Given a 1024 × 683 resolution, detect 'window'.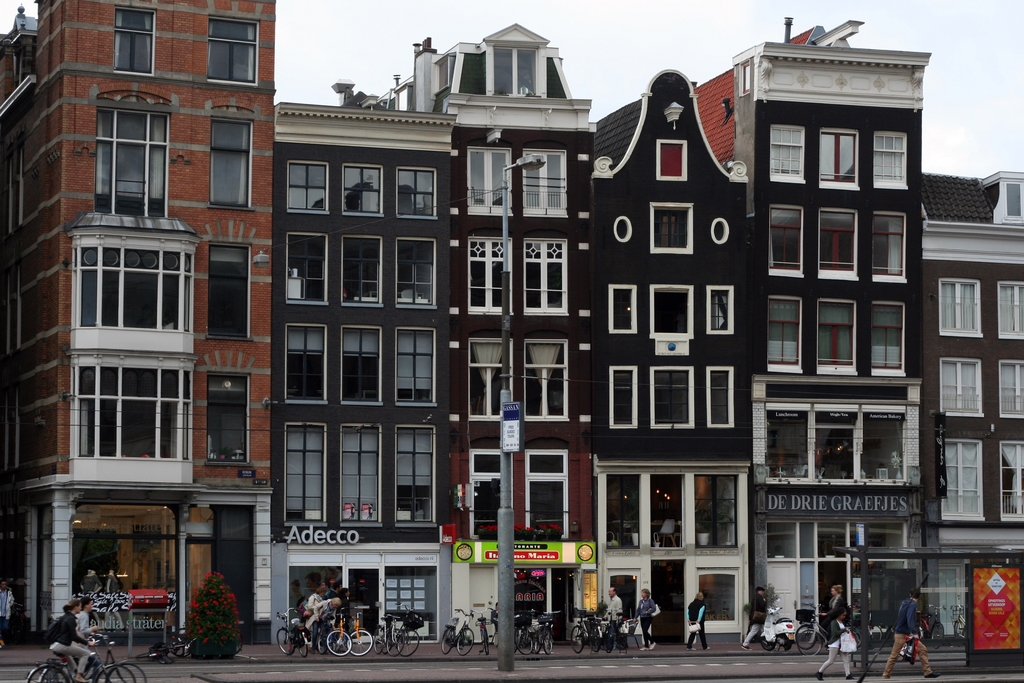
992/282/1023/346.
